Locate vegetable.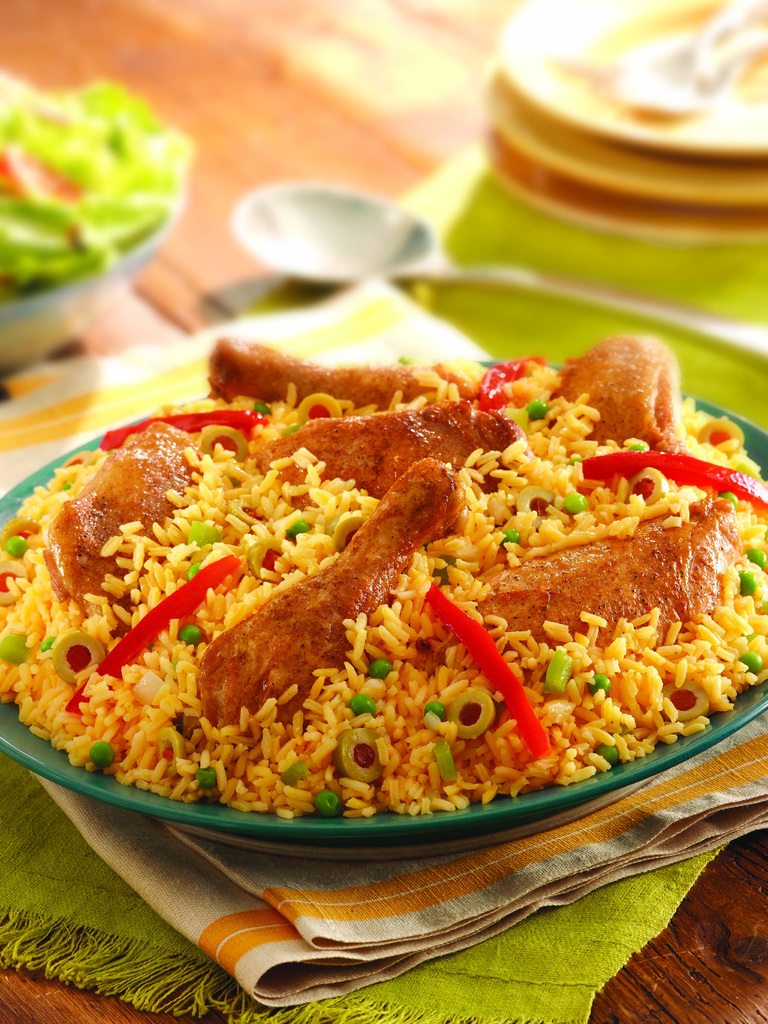
Bounding box: <box>524,398,556,421</box>.
